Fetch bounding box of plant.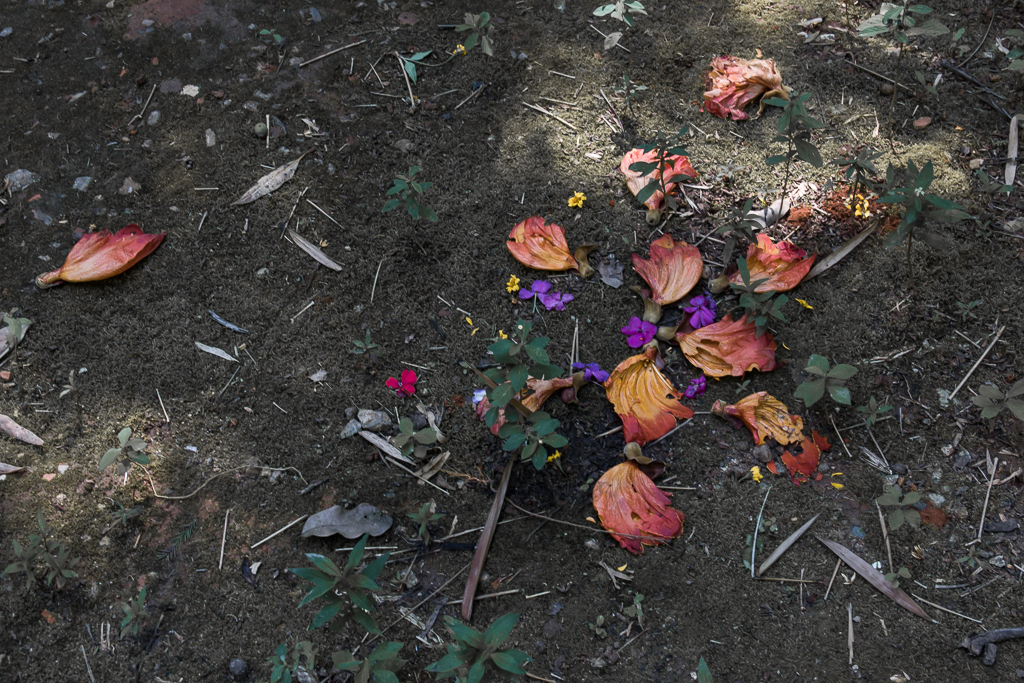
Bbox: left=789, top=350, right=863, bottom=426.
